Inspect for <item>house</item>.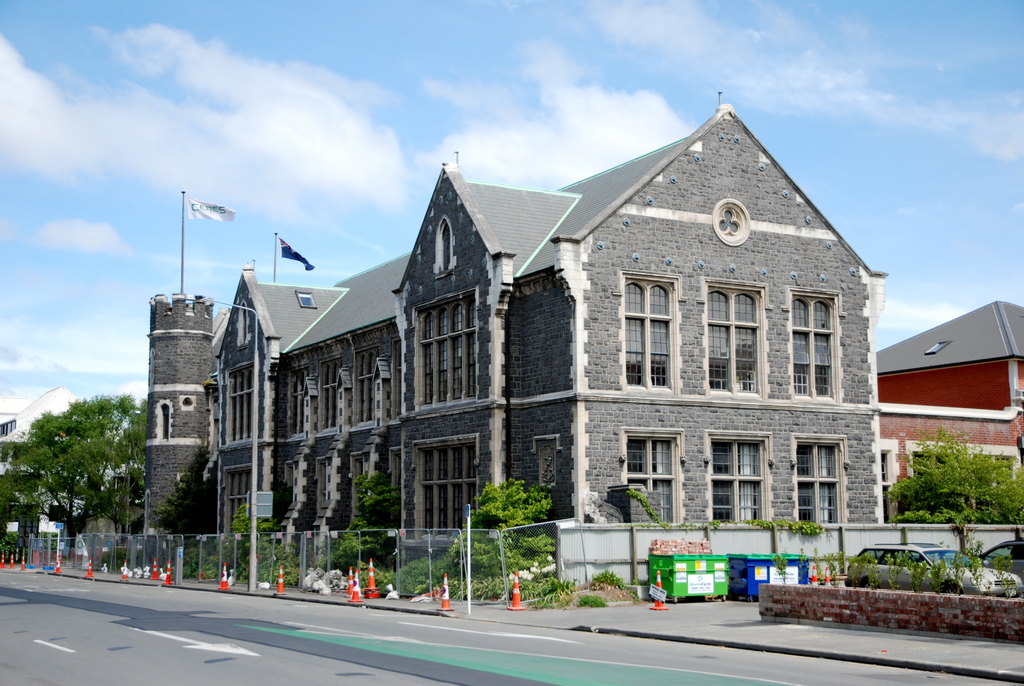
Inspection: {"left": 856, "top": 296, "right": 1023, "bottom": 530}.
